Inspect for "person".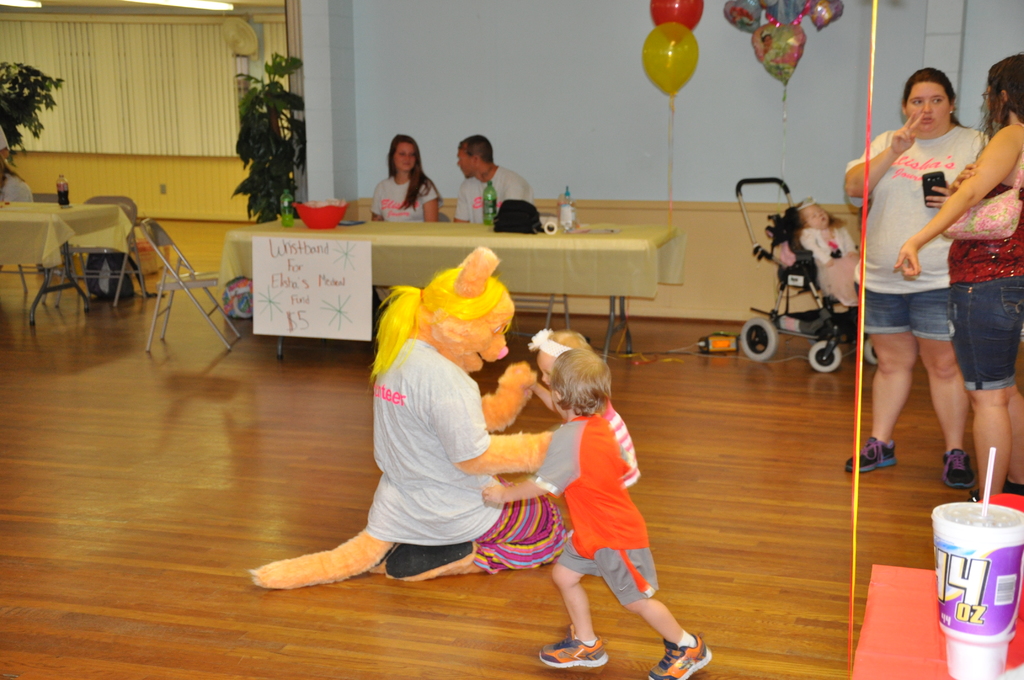
Inspection: [left=850, top=45, right=997, bottom=521].
